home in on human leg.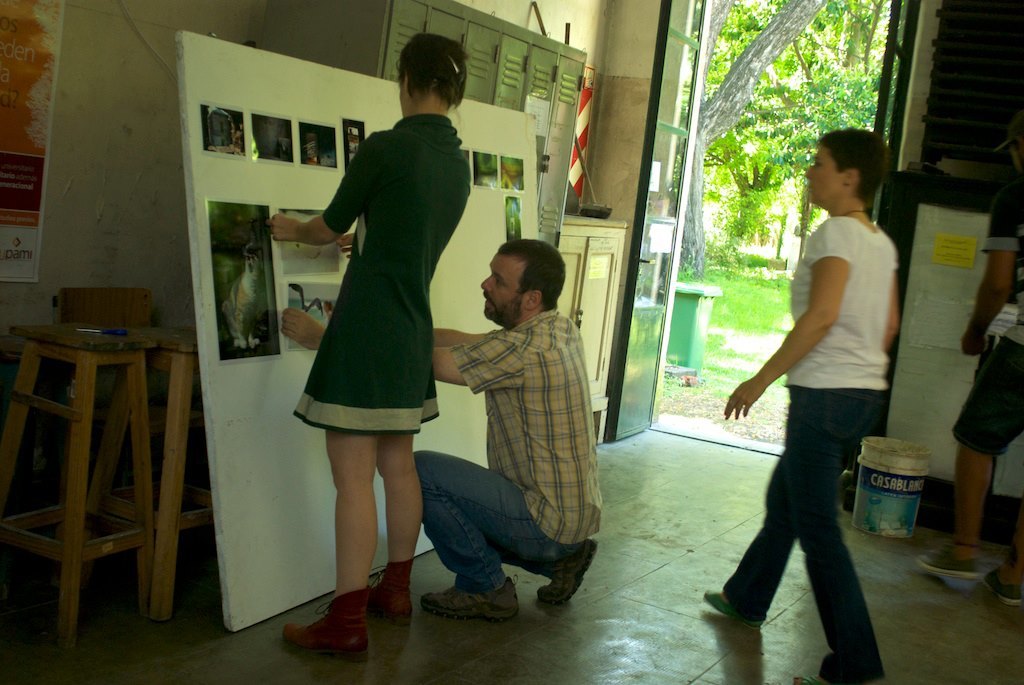
Homed in at rect(924, 343, 1023, 587).
